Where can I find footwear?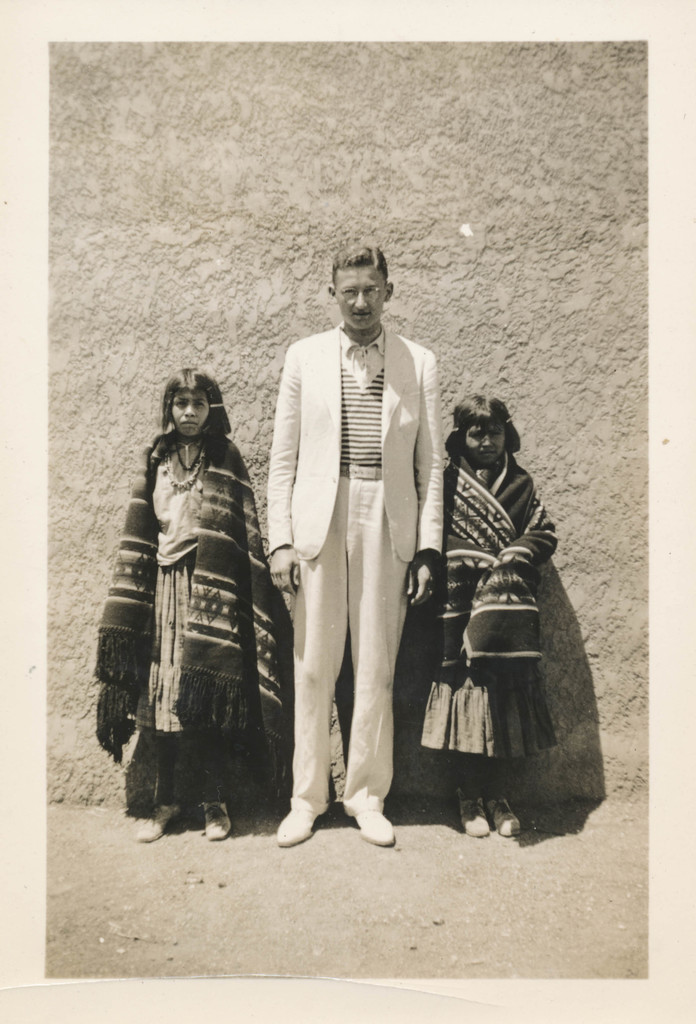
You can find it at [267,785,335,852].
